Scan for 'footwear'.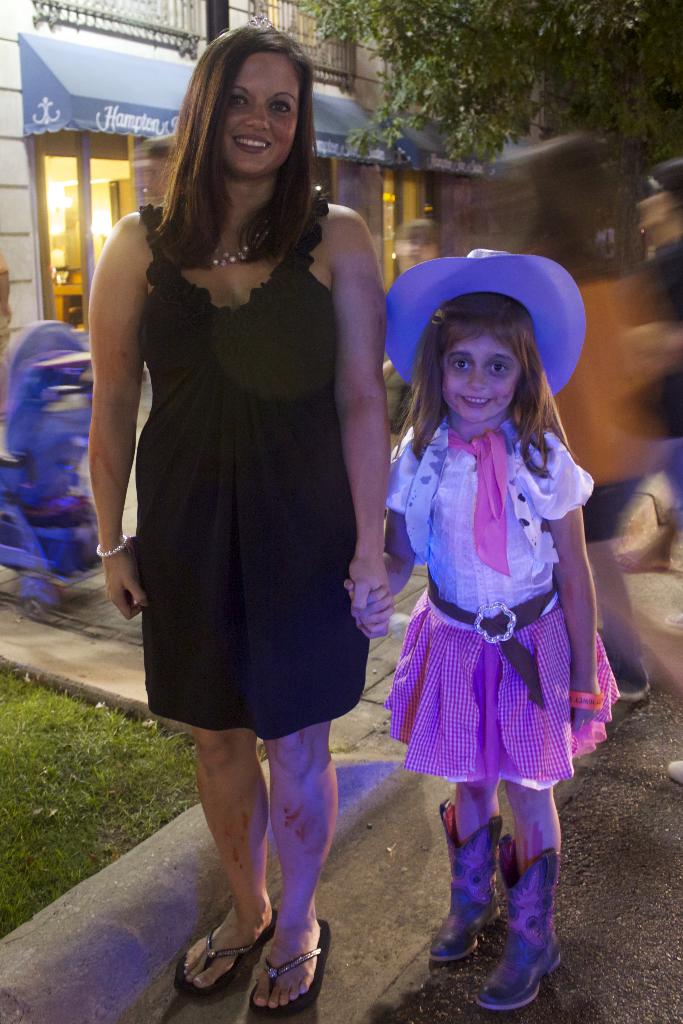
Scan result: <box>175,901,282,1001</box>.
